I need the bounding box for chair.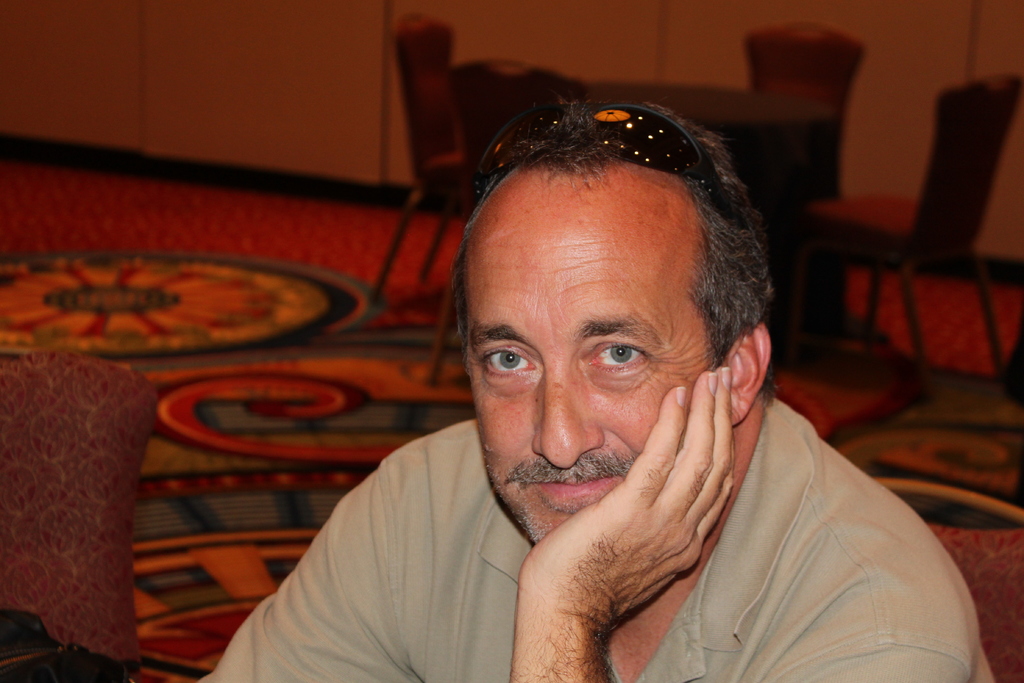
Here it is: box=[415, 58, 582, 389].
